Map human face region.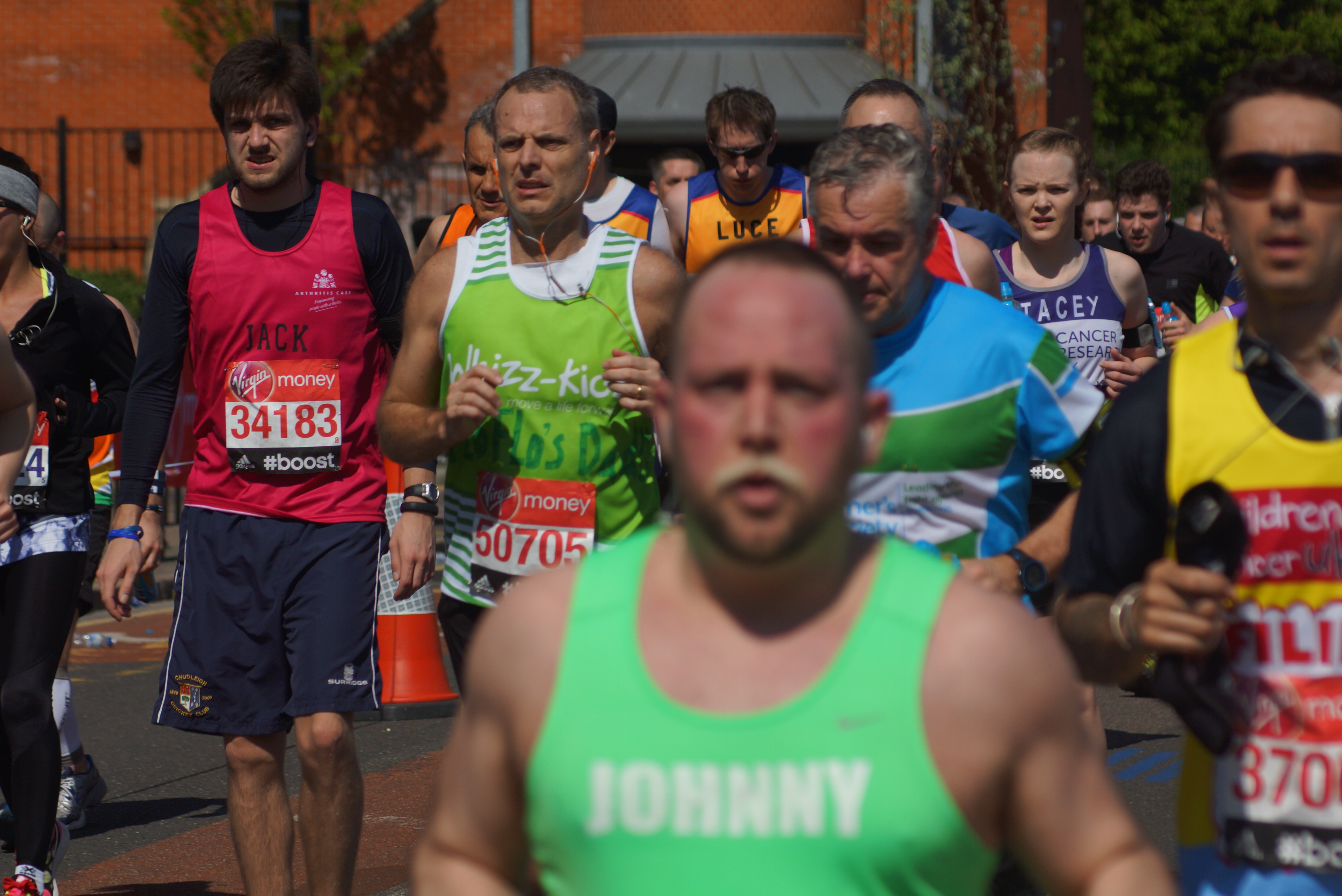
Mapped to crop(73, 33, 97, 59).
